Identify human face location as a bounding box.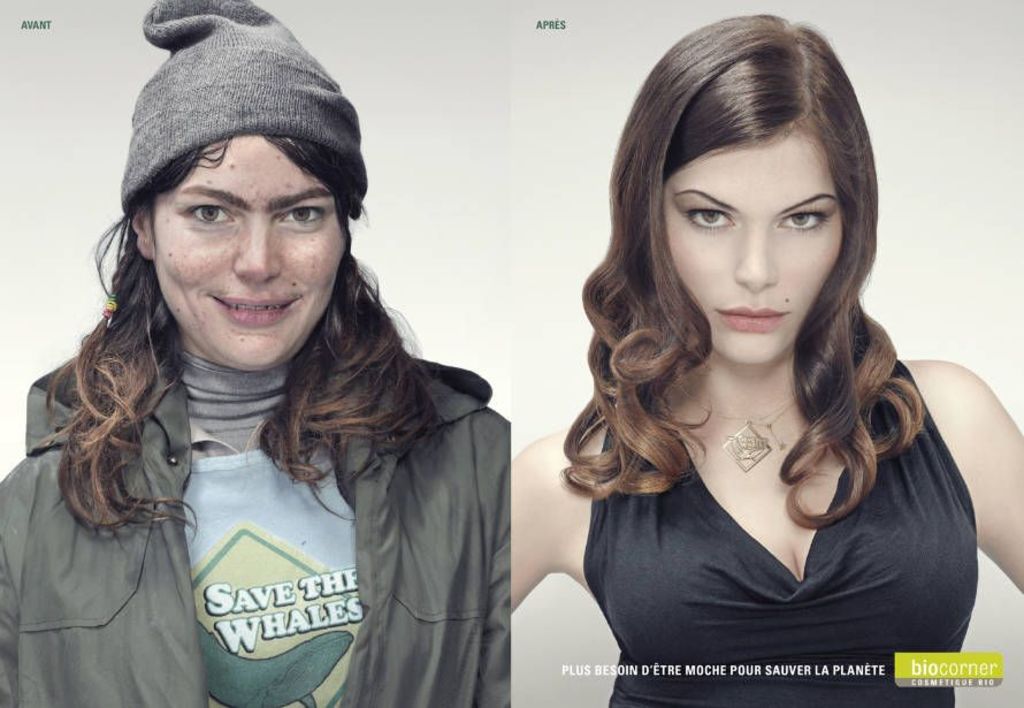
pyautogui.locateOnScreen(155, 135, 349, 372).
